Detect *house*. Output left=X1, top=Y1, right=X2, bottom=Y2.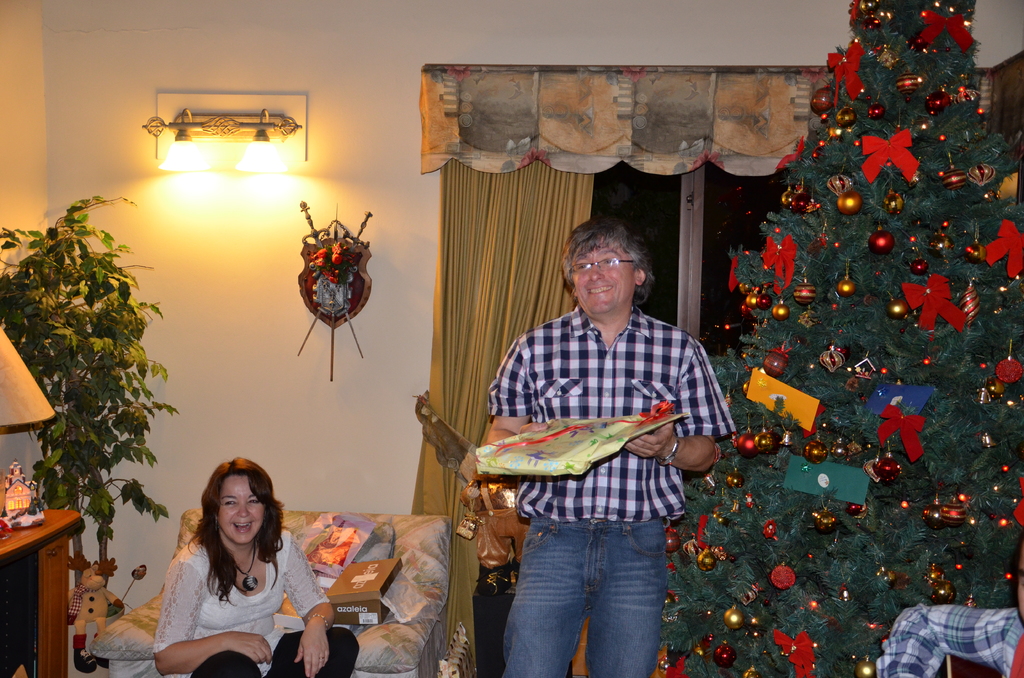
left=0, top=6, right=1023, bottom=677.
